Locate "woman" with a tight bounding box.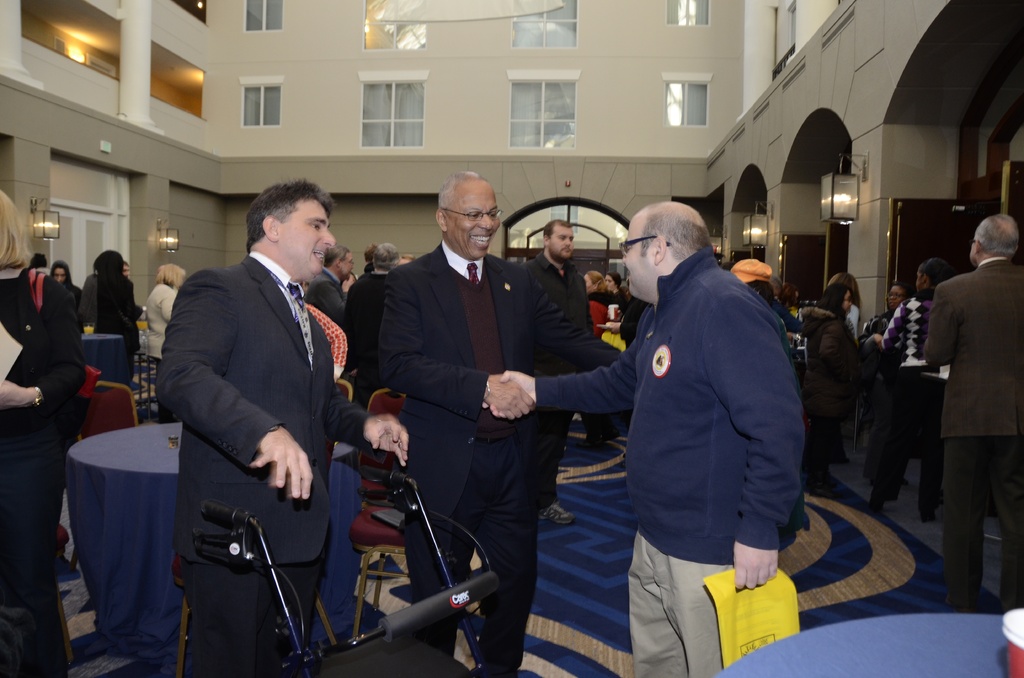
[141, 260, 186, 417].
